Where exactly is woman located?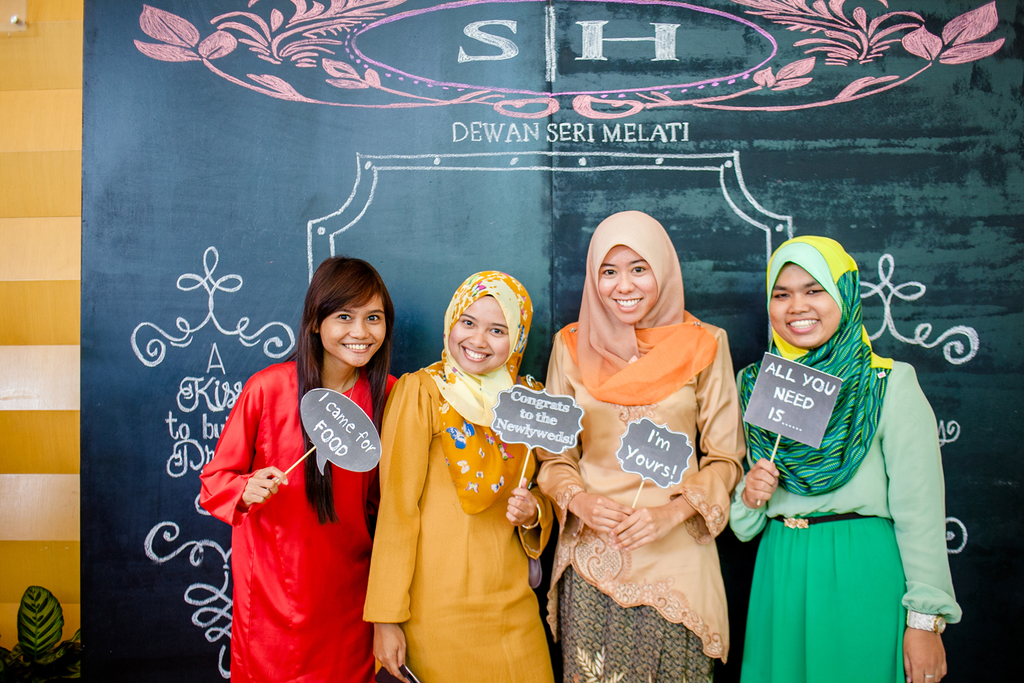
Its bounding box is bbox(361, 270, 563, 682).
